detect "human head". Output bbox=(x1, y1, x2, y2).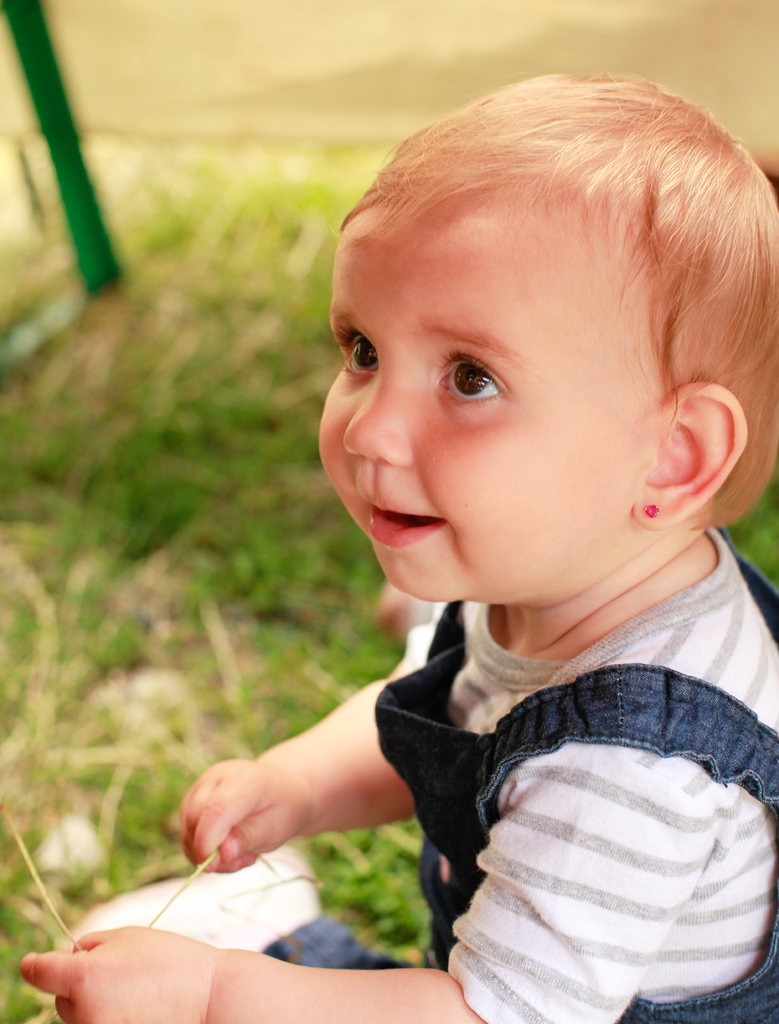
bbox=(315, 76, 773, 571).
